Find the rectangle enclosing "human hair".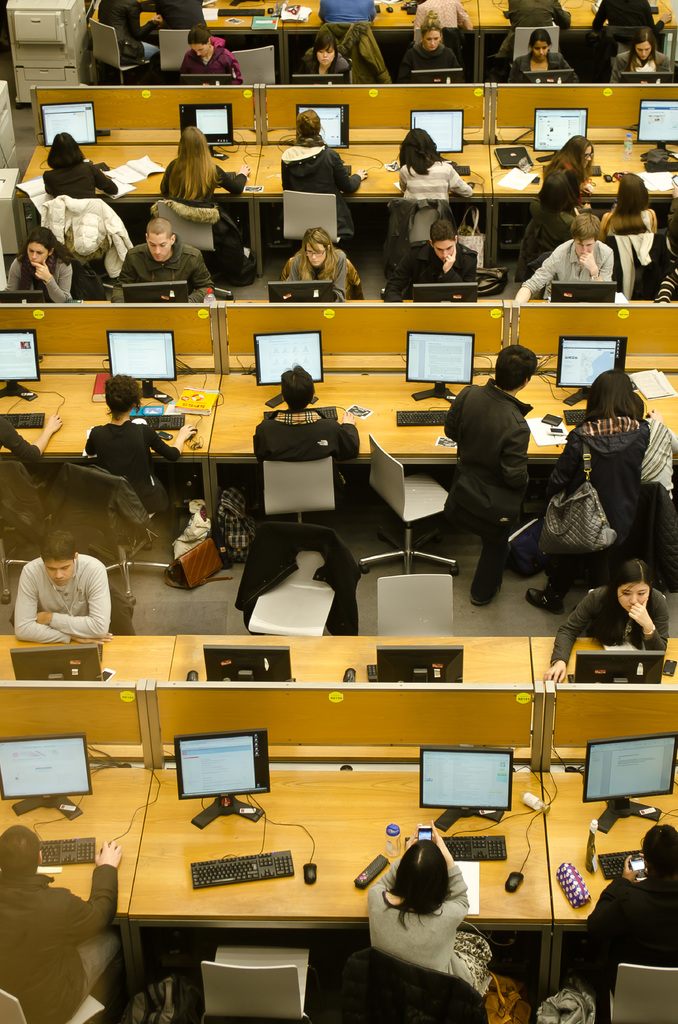
[x1=293, y1=109, x2=321, y2=144].
